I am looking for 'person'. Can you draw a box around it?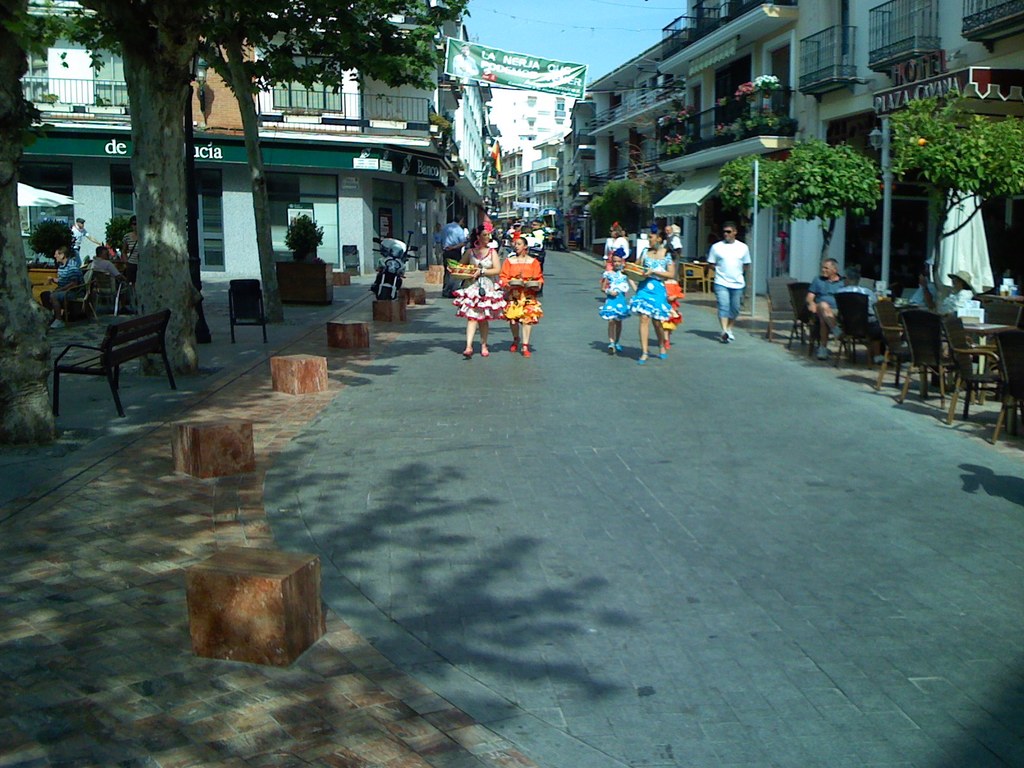
Sure, the bounding box is 662 225 682 276.
